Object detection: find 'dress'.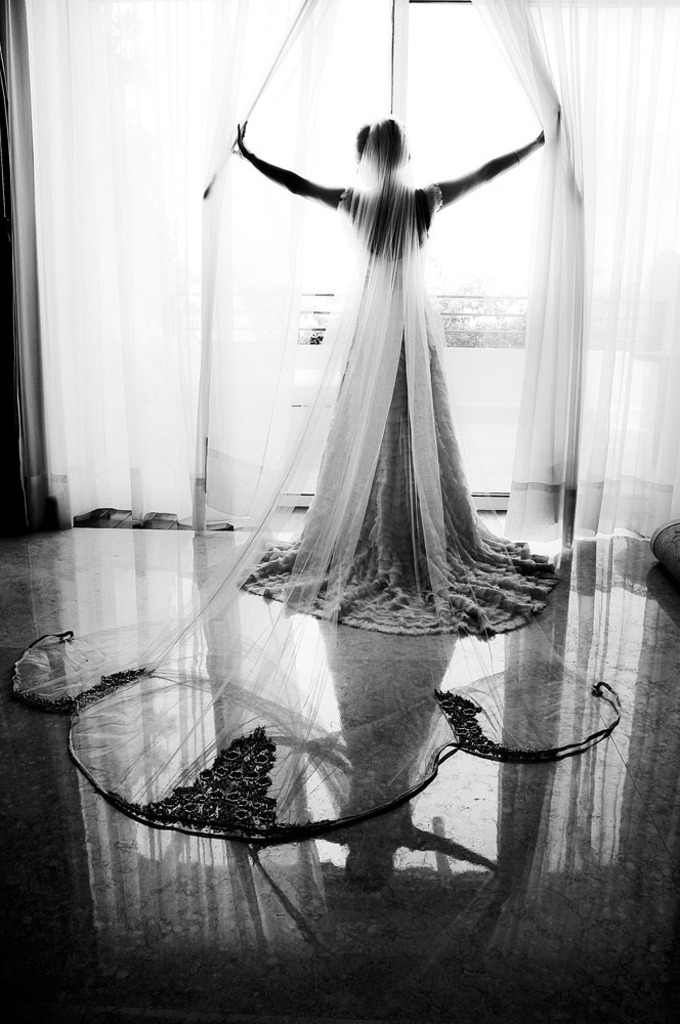
{"x1": 231, "y1": 182, "x2": 556, "y2": 638}.
